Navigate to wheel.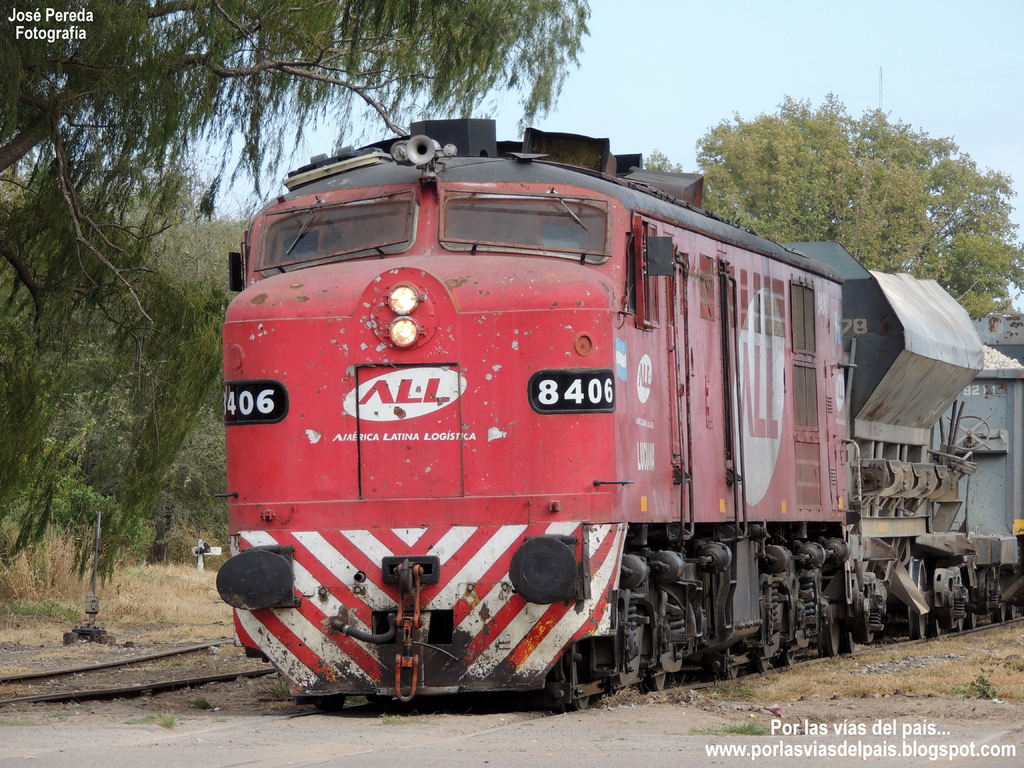
Navigation target: box(825, 616, 838, 655).
